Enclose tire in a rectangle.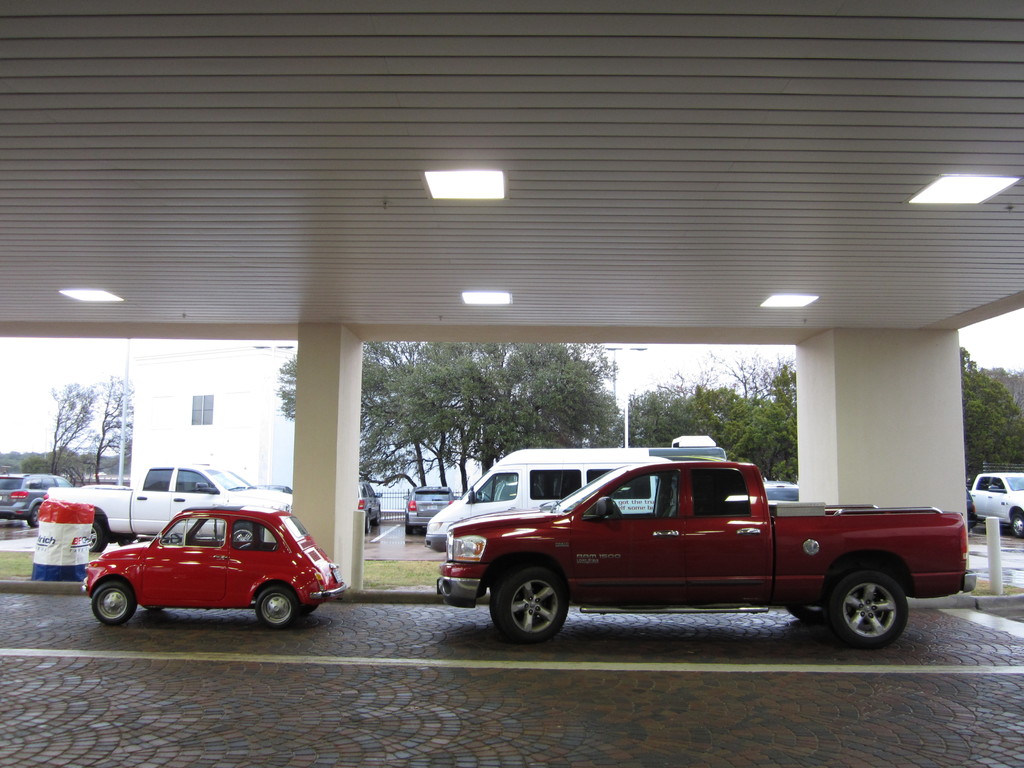
[144,606,164,610].
